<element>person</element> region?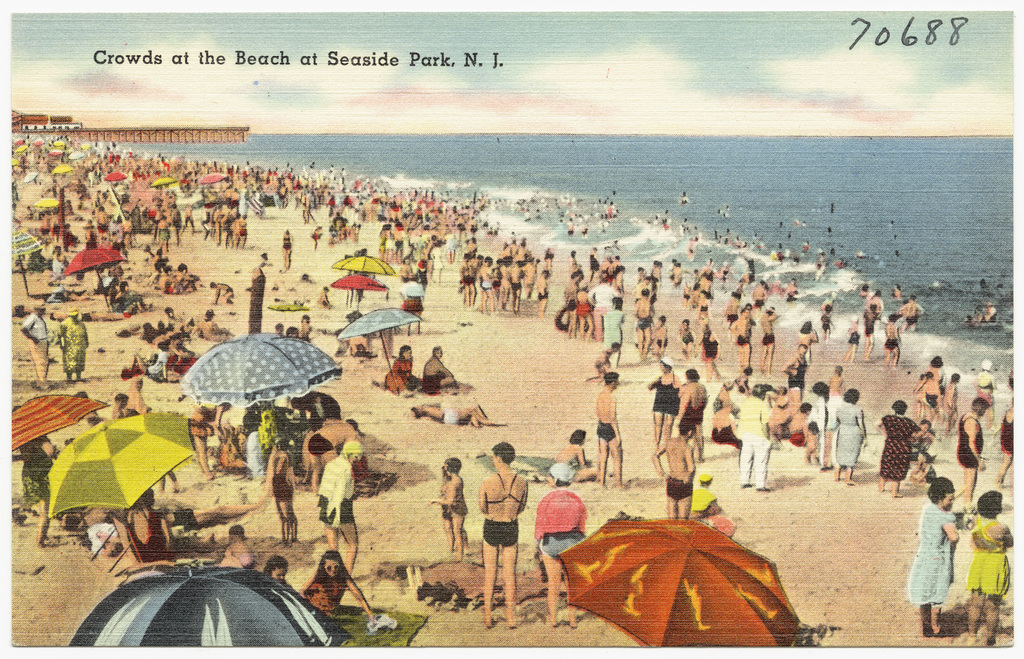
(left=21, top=296, right=51, bottom=389)
